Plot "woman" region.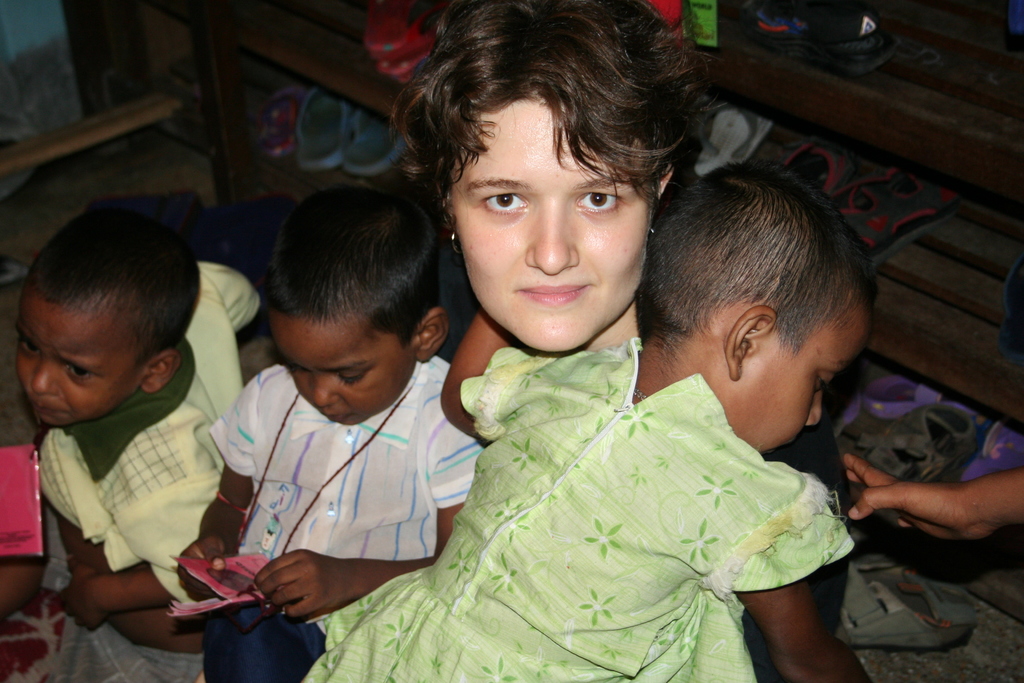
Plotted at x1=175, y1=126, x2=793, y2=668.
